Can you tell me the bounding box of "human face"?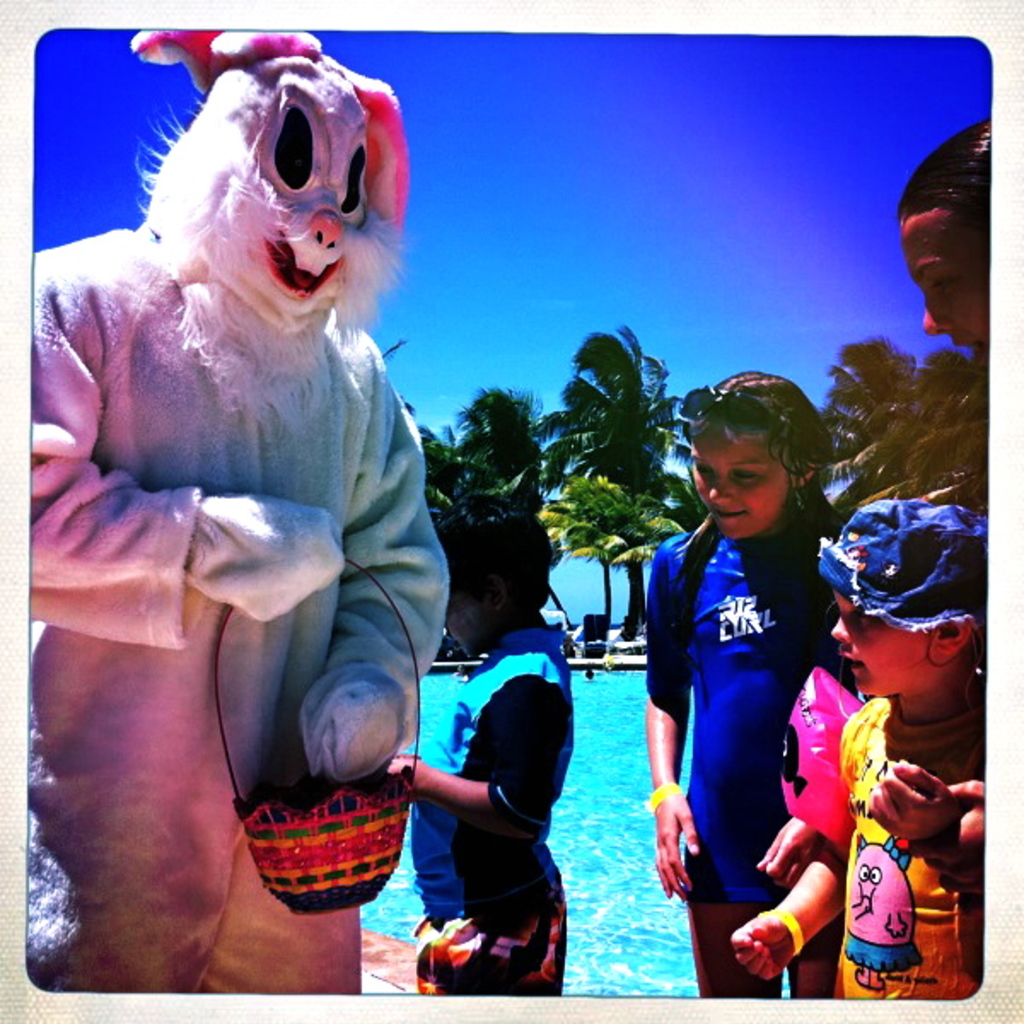
Rect(681, 418, 795, 548).
